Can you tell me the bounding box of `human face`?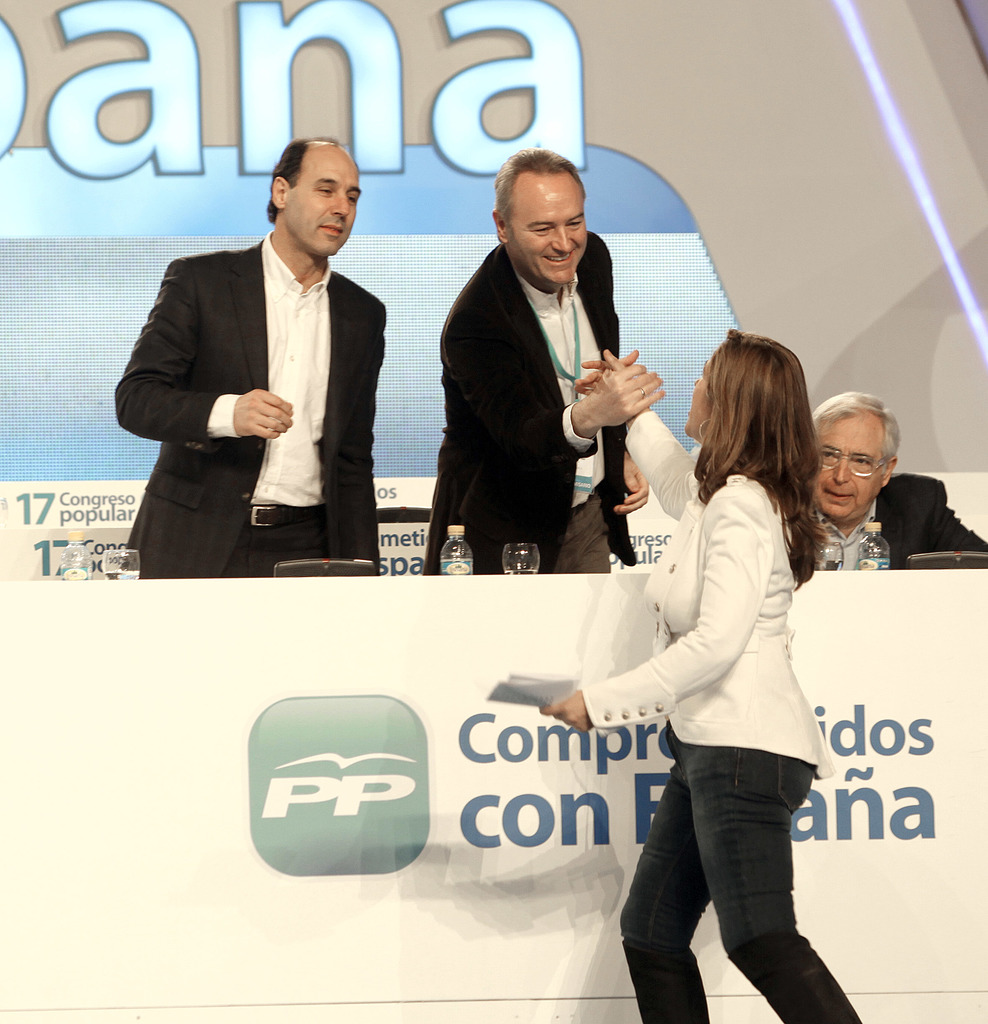
bbox(682, 362, 713, 438).
